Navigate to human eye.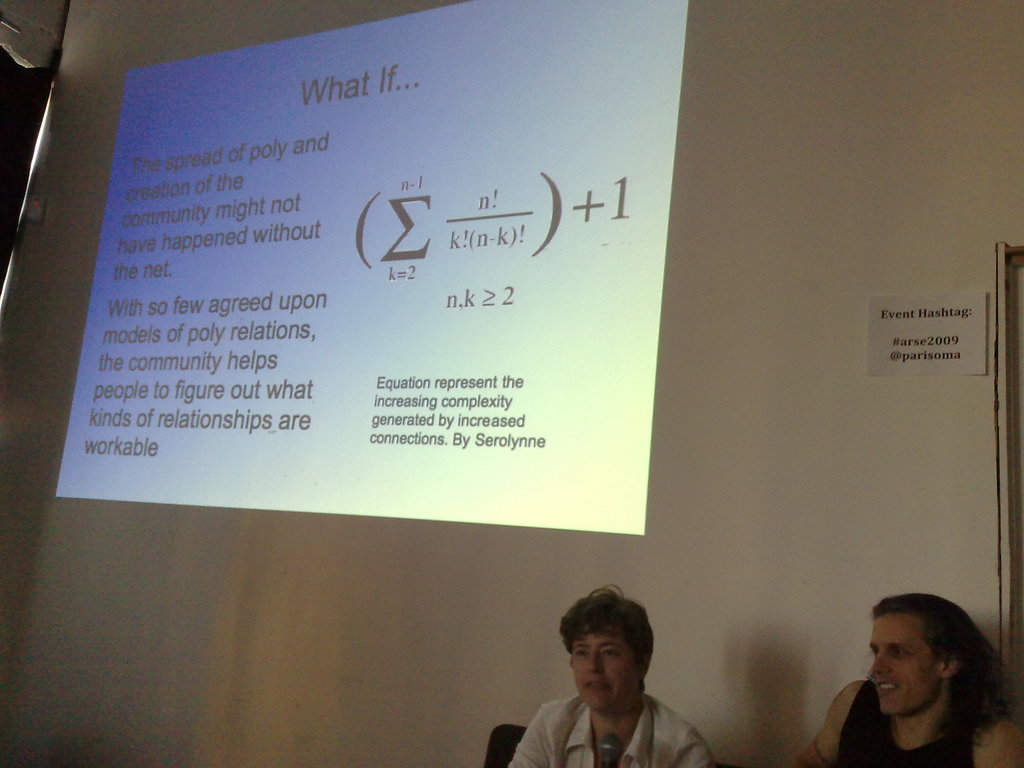
Navigation target: bbox(887, 648, 908, 659).
